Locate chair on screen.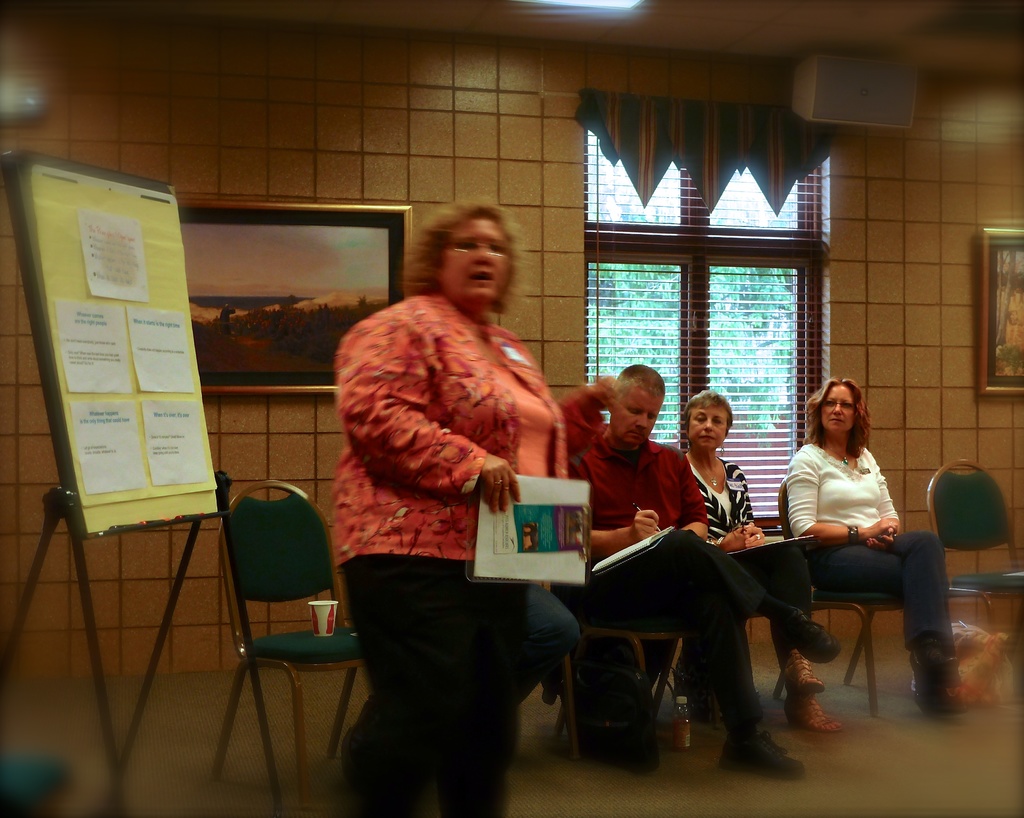
On screen at (left=774, top=476, right=908, bottom=716).
